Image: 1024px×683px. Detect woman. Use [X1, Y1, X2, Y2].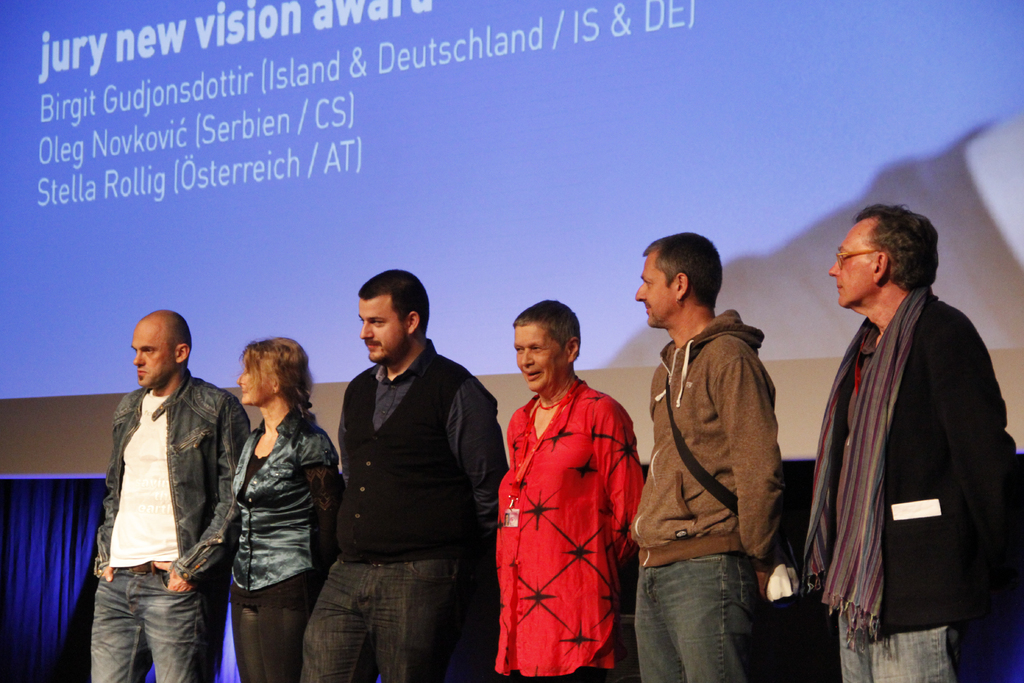
[488, 294, 641, 682].
